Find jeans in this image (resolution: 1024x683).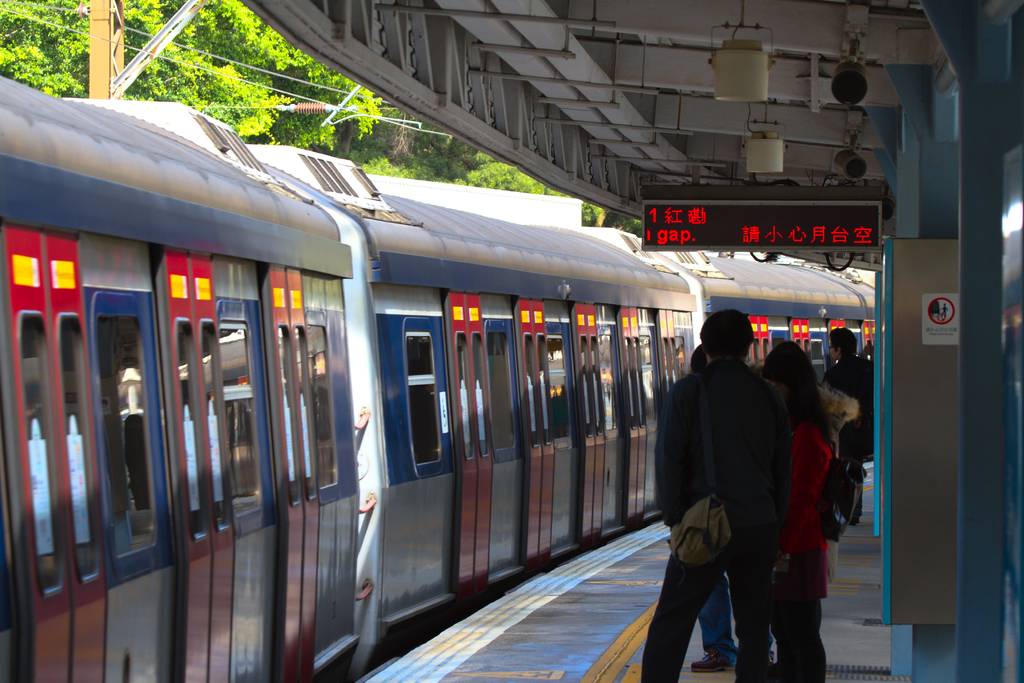
BBox(698, 577, 742, 666).
